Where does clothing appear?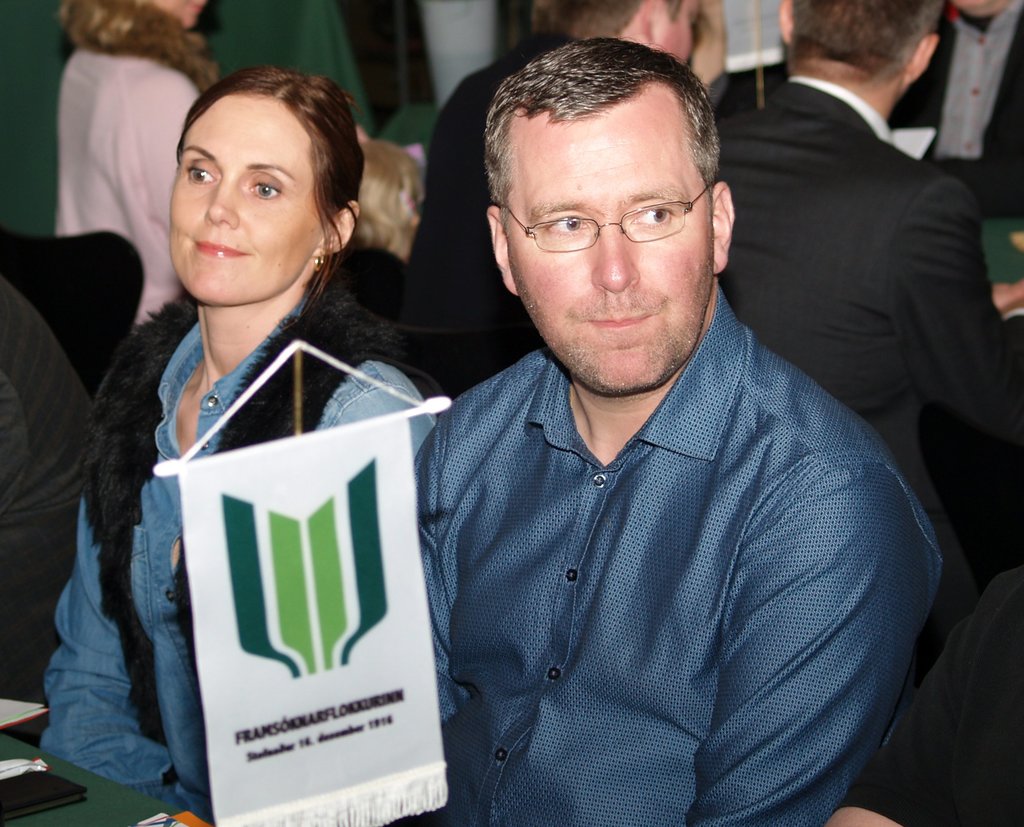
Appears at [x1=51, y1=0, x2=202, y2=328].
